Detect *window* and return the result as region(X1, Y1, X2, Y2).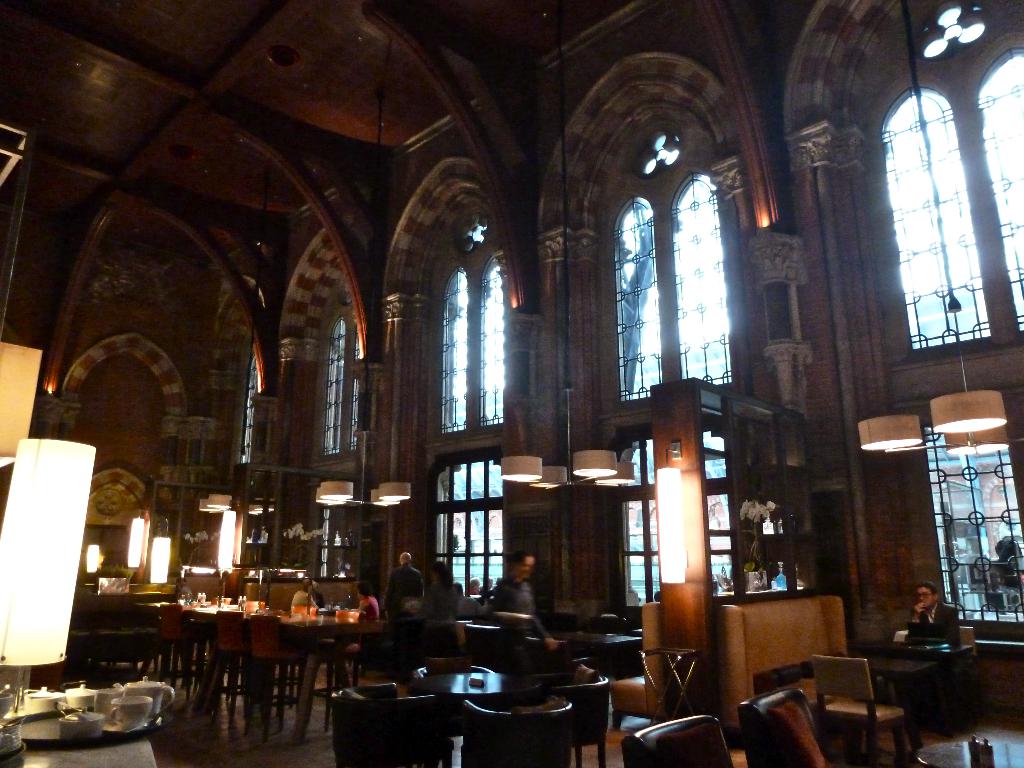
region(895, 68, 1005, 369).
